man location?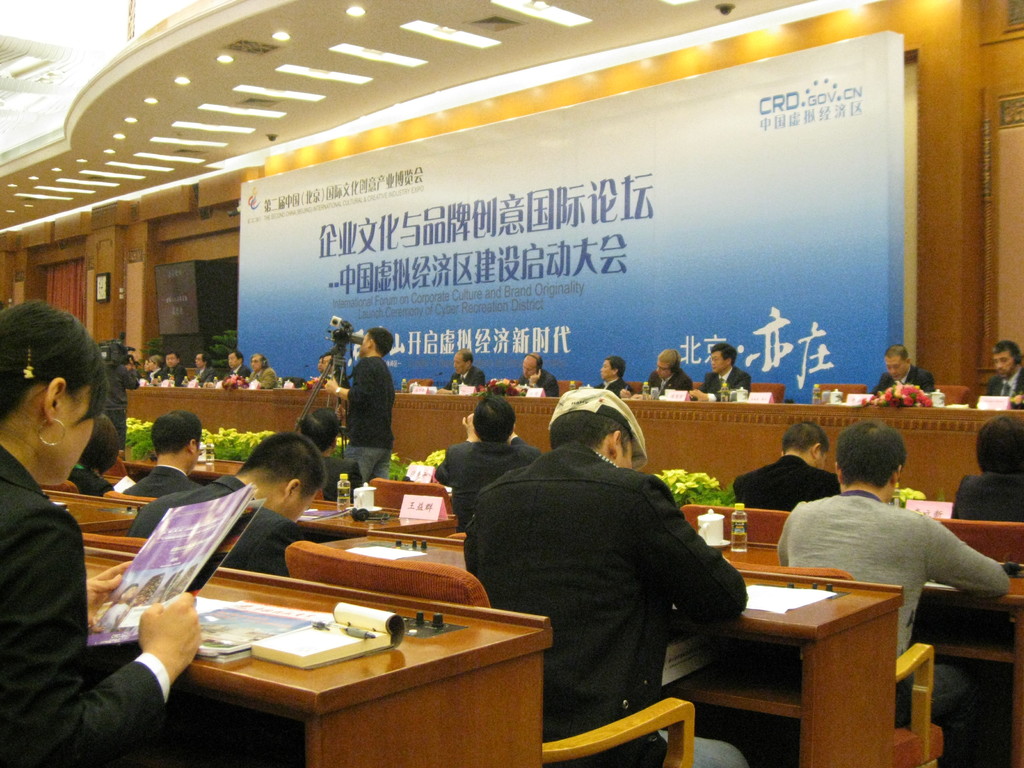
x1=621 y1=346 x2=694 y2=397
